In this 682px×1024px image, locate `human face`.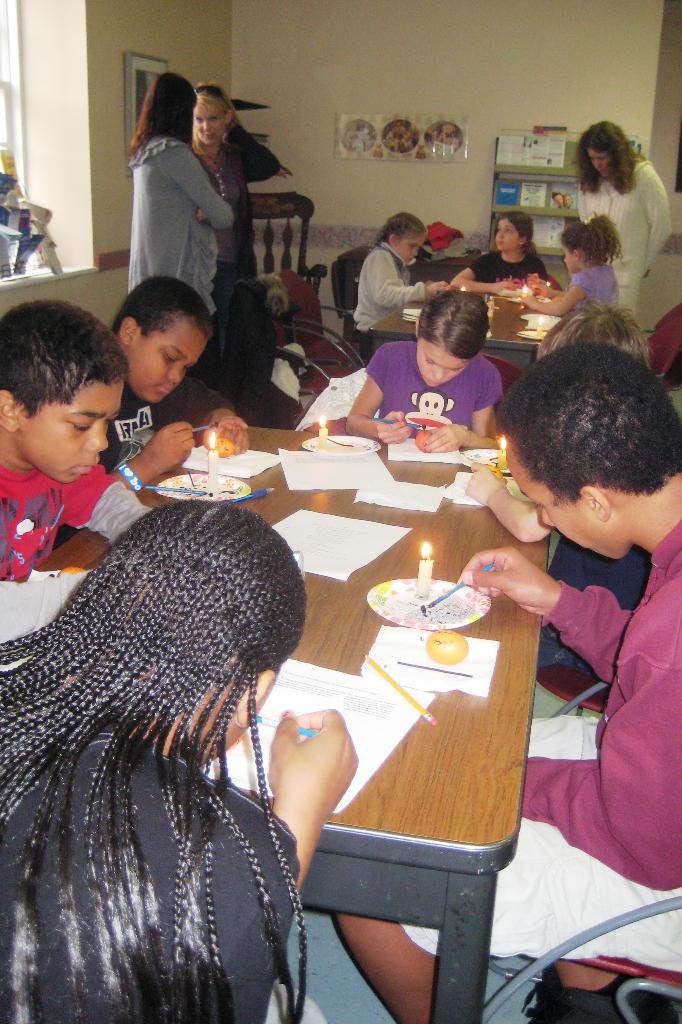
Bounding box: (499,218,518,253).
